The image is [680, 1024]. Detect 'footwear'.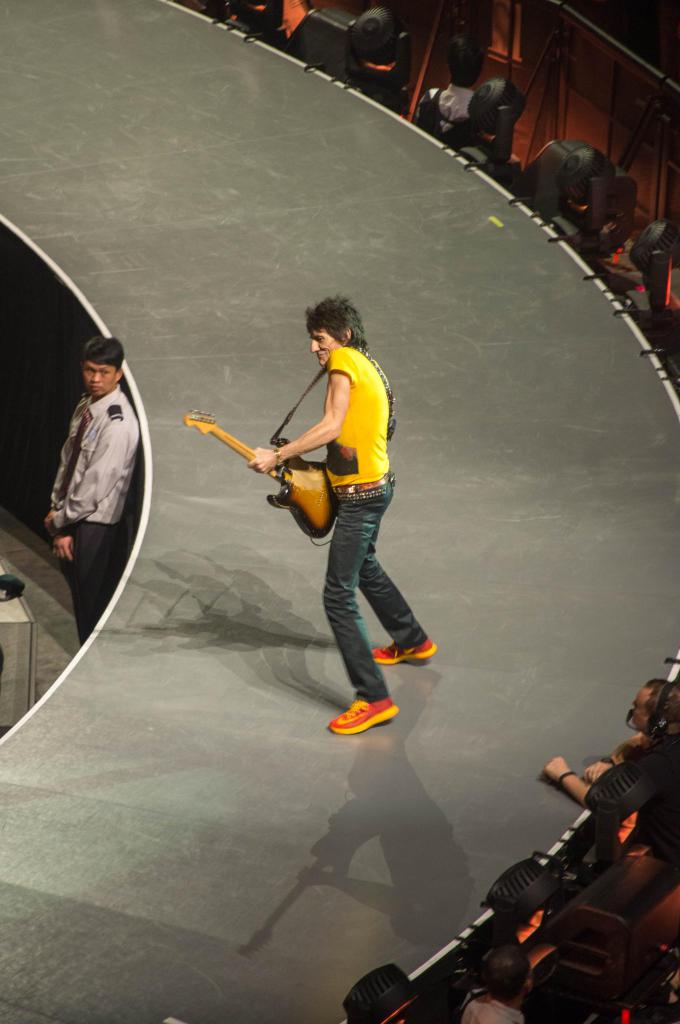
Detection: 371:636:438:662.
